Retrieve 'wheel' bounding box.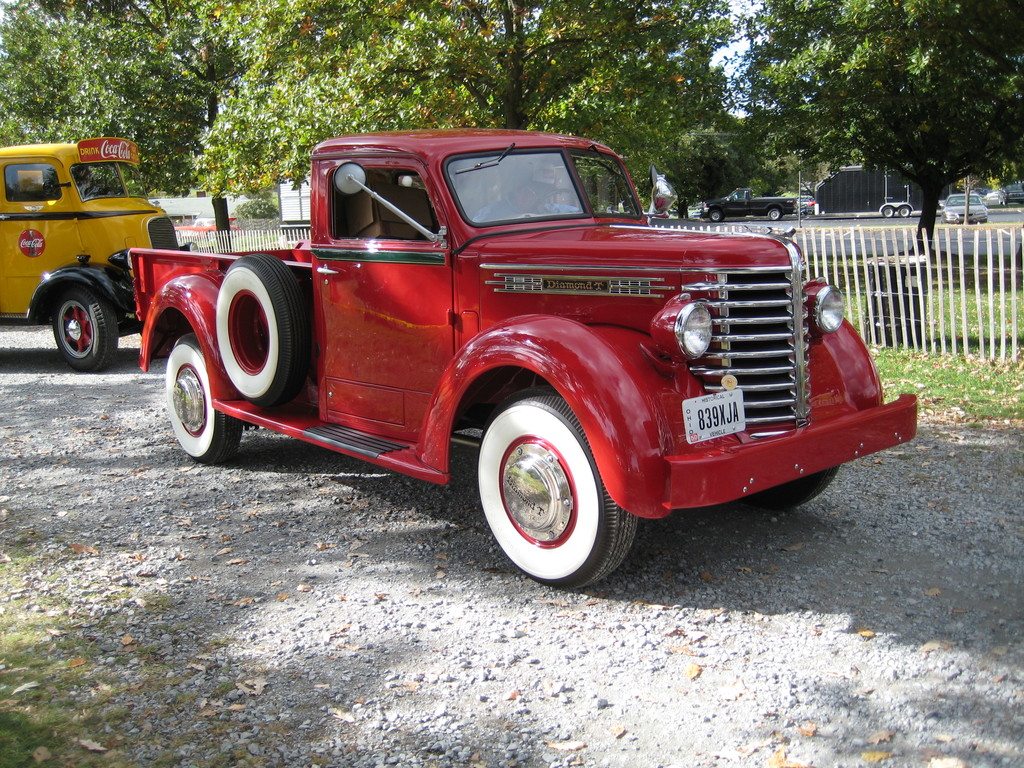
Bounding box: region(217, 253, 312, 411).
